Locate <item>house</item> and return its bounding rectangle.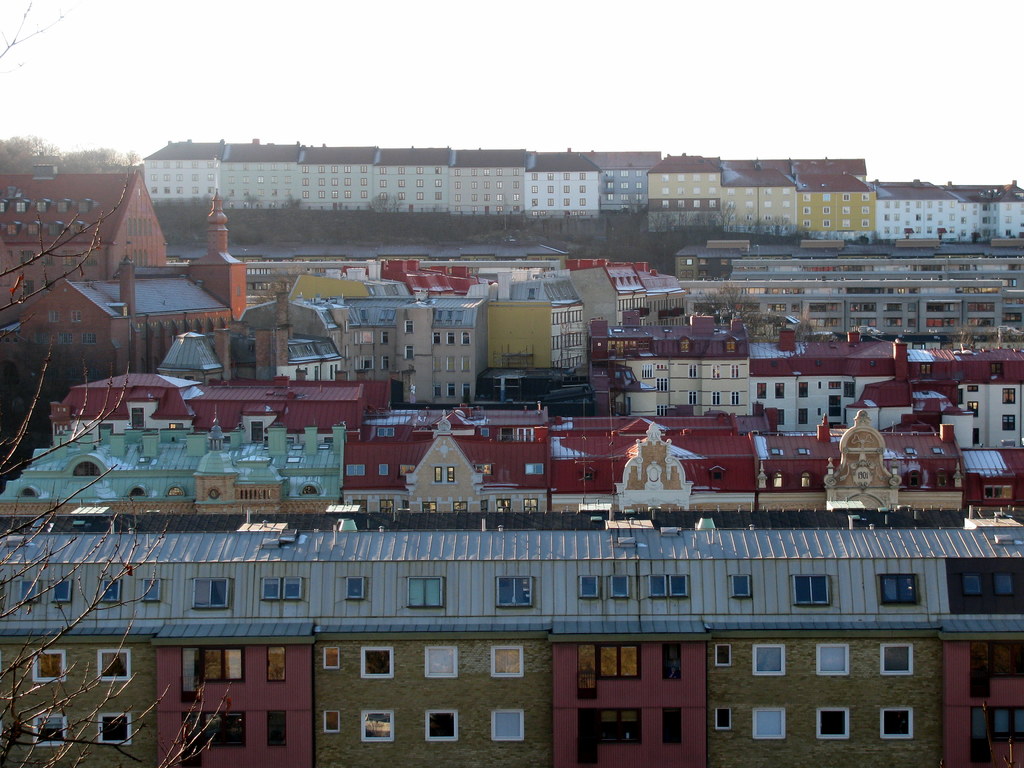
rect(0, 171, 175, 323).
